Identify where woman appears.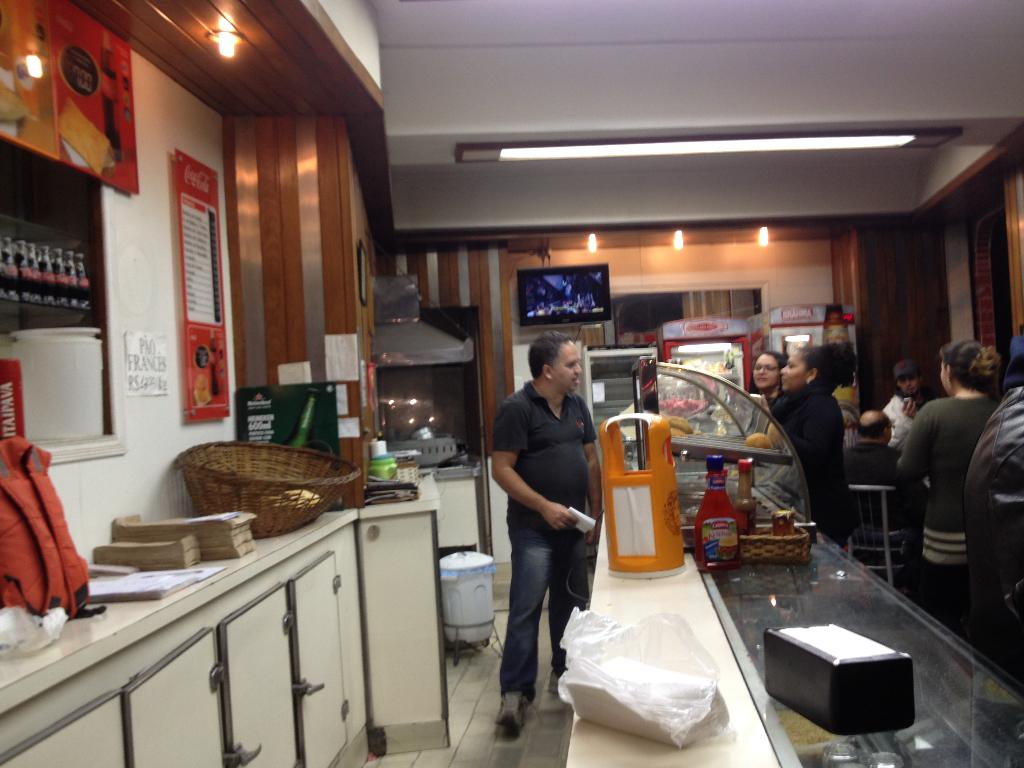
Appears at <box>765,340,853,546</box>.
